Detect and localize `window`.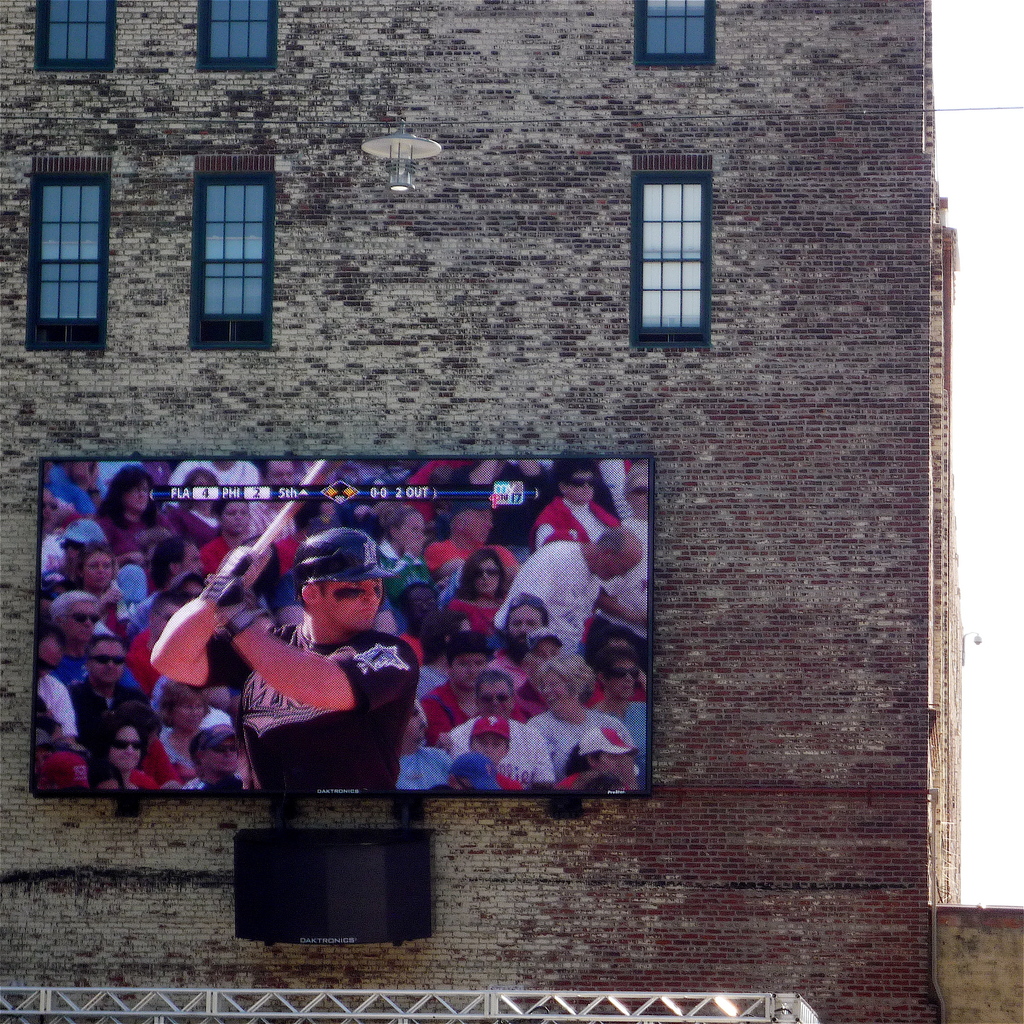
Localized at x1=632 y1=0 x2=719 y2=66.
